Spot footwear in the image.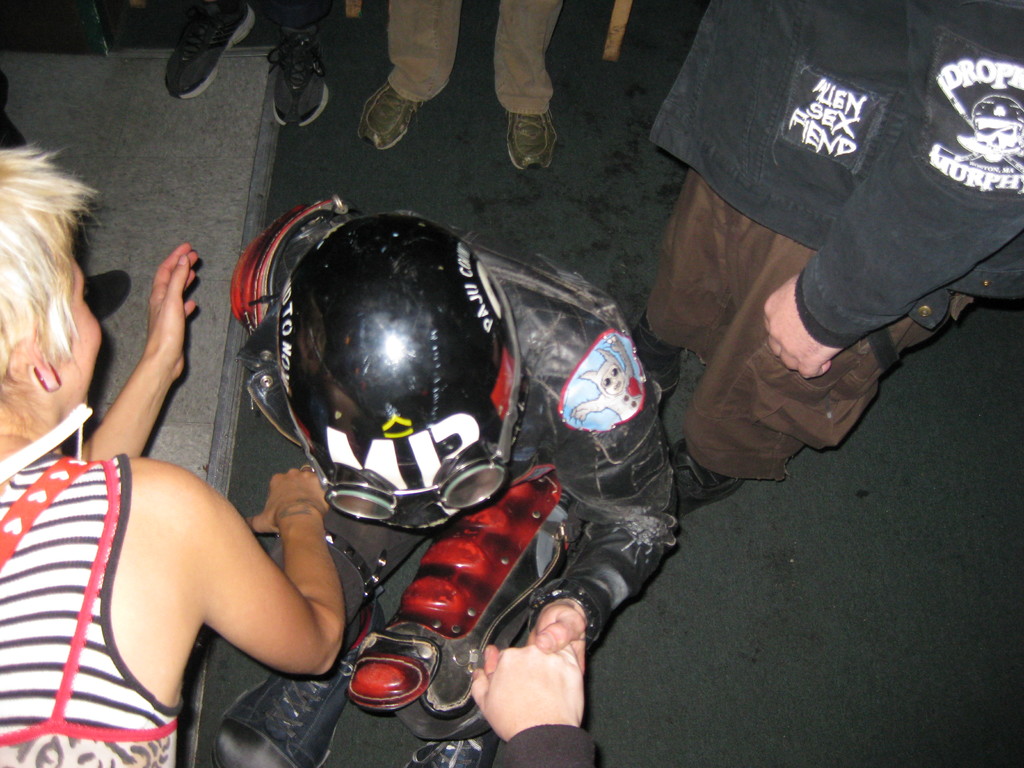
footwear found at bbox(676, 435, 748, 516).
